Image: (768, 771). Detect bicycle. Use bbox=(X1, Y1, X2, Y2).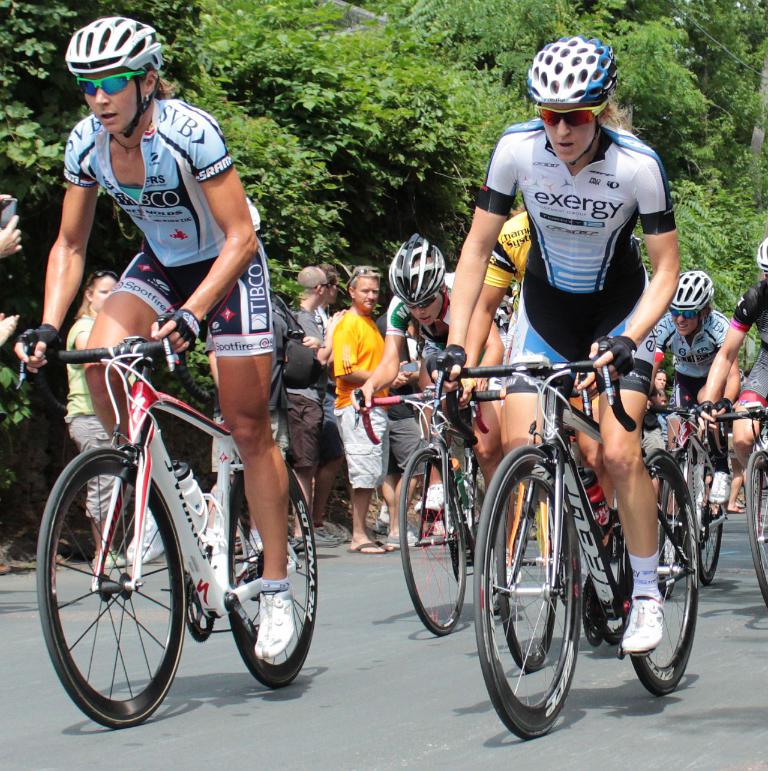
bbox=(440, 360, 710, 722).
